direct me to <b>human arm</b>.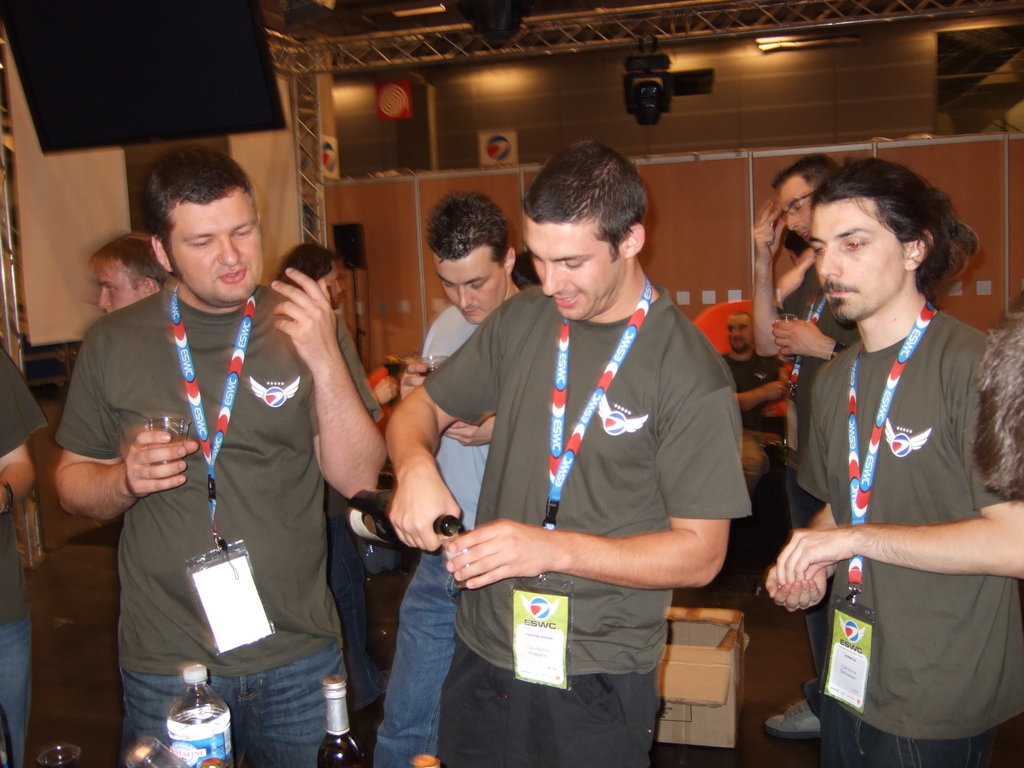
Direction: rect(440, 387, 755, 598).
